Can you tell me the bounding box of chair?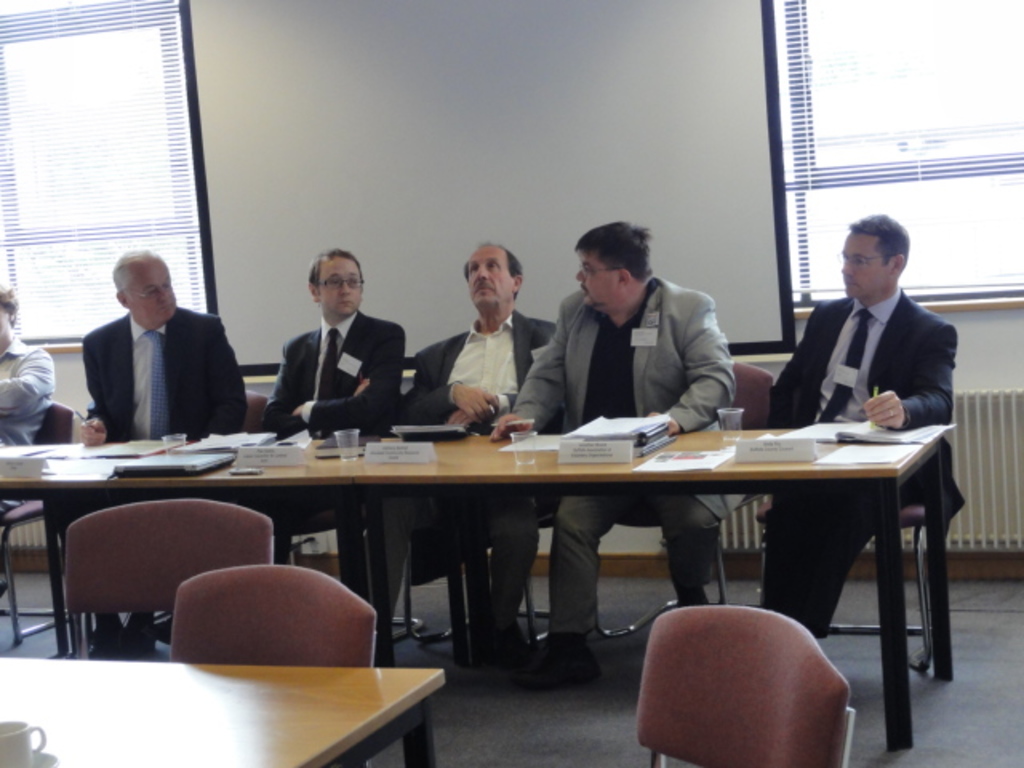
754/498/938/669.
